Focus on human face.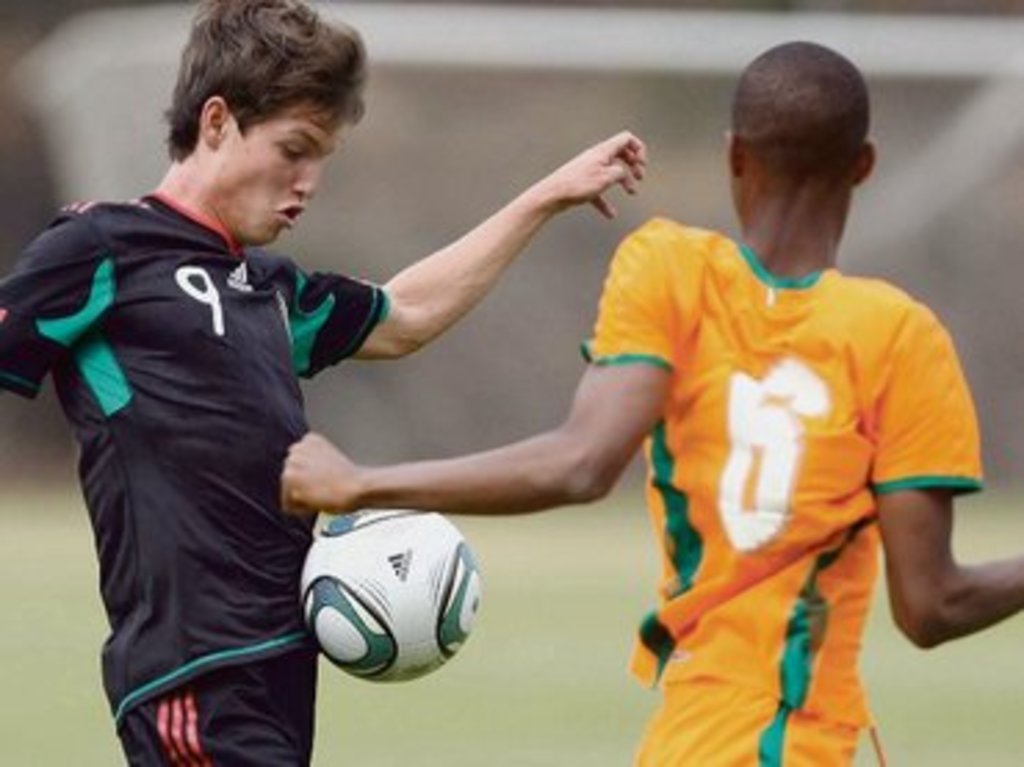
Focused at (left=219, top=80, right=340, bottom=249).
